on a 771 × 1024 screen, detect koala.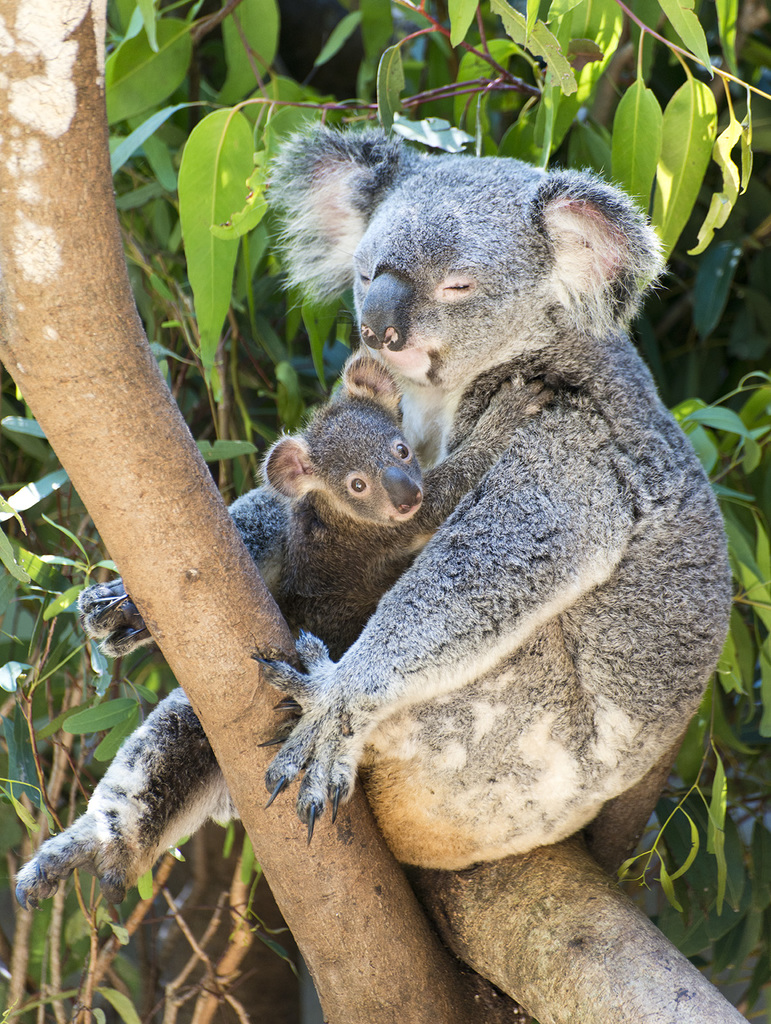
18, 108, 734, 913.
